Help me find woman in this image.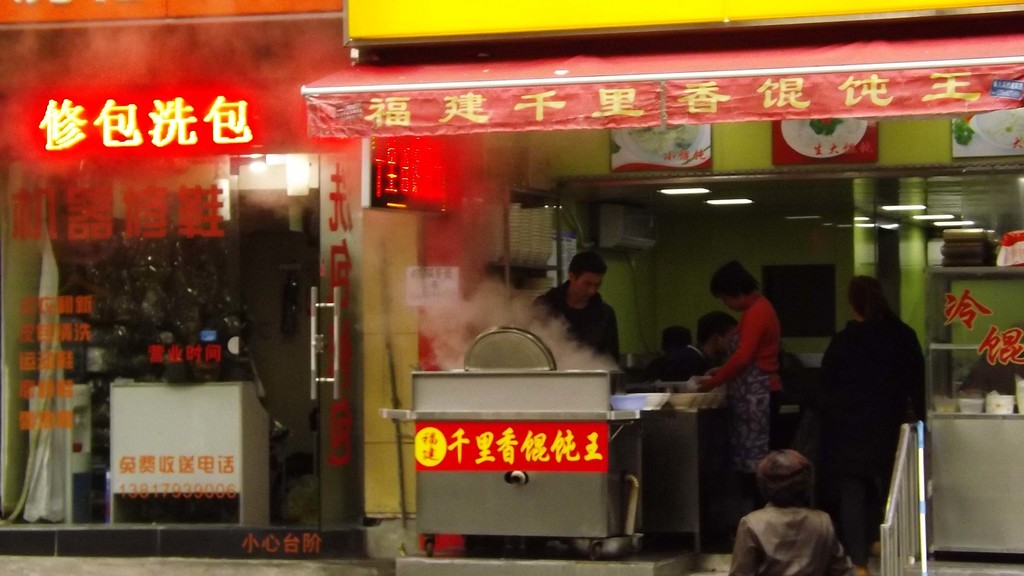
Found it: bbox(698, 251, 787, 454).
